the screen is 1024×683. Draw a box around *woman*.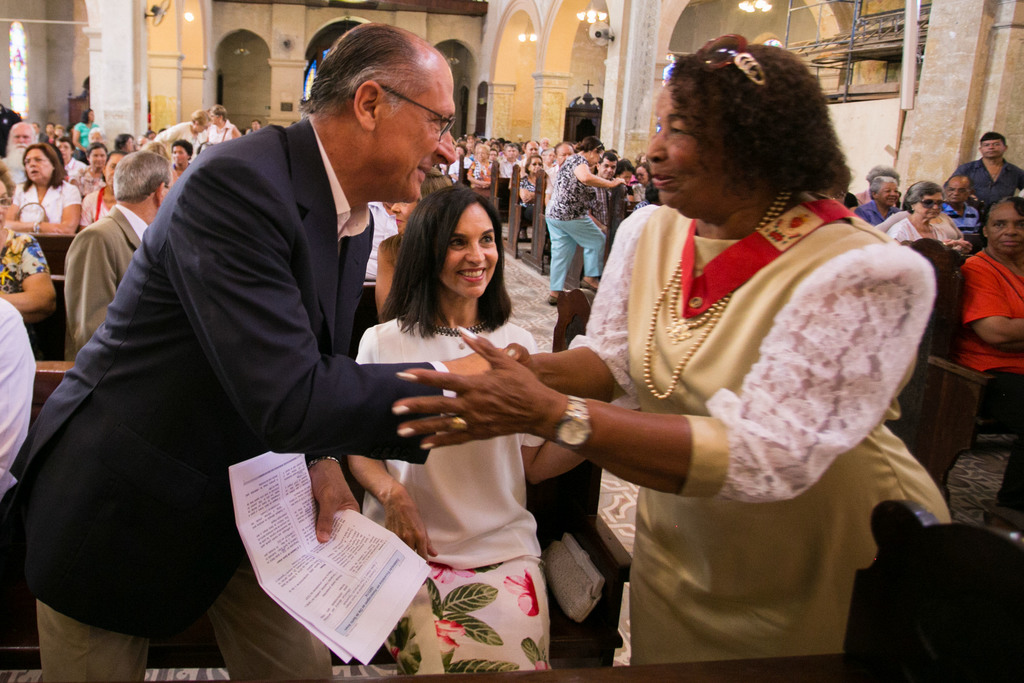
l=202, t=105, r=245, b=147.
